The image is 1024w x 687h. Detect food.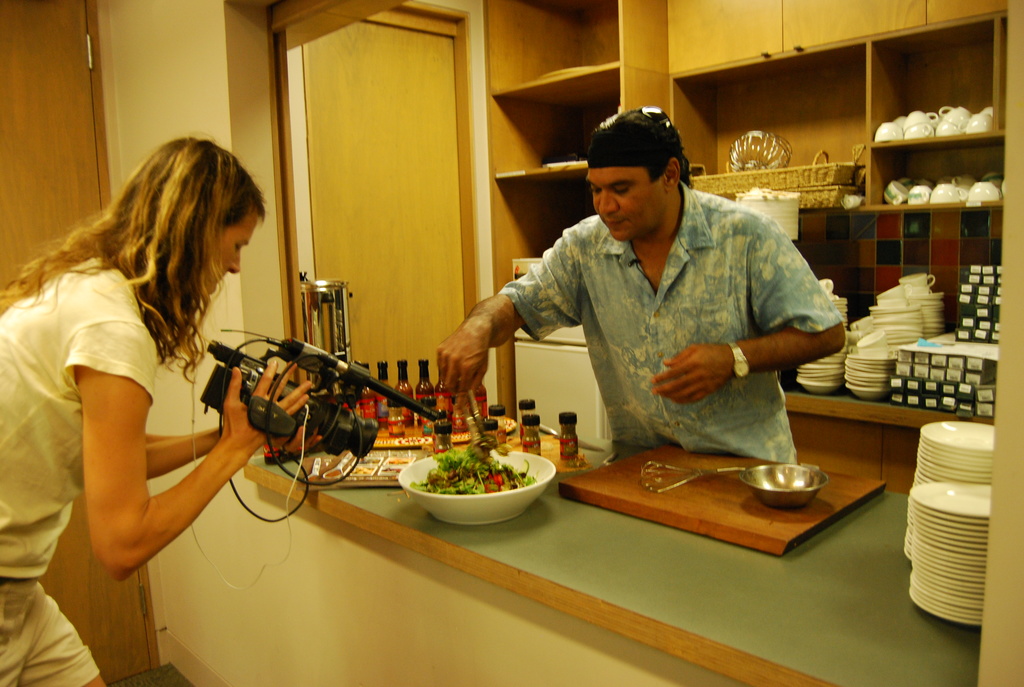
Detection: 352 464 374 477.
